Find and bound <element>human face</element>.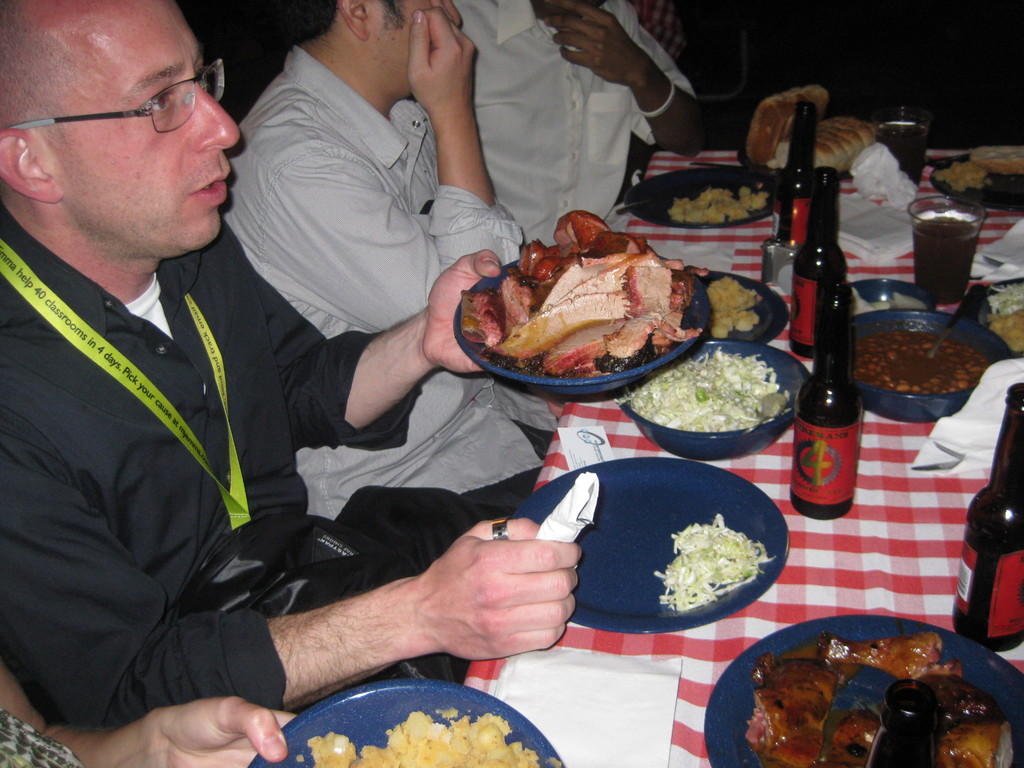
Bound: pyautogui.locateOnScreen(366, 0, 465, 84).
